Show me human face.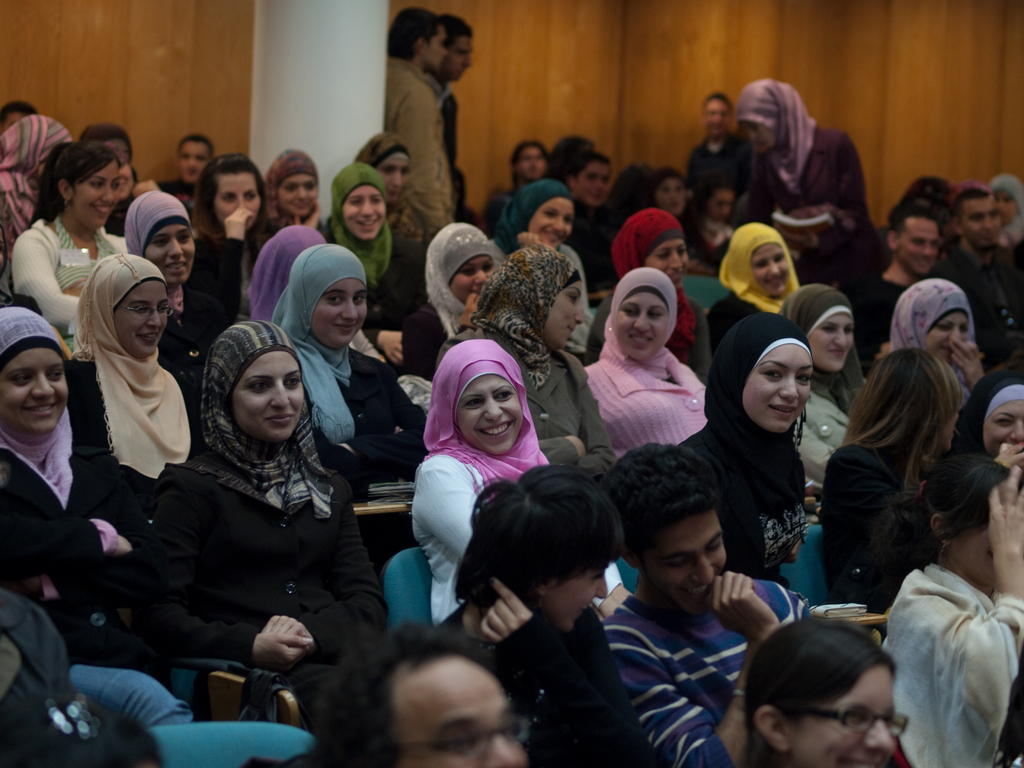
human face is here: <region>116, 279, 166, 352</region>.
